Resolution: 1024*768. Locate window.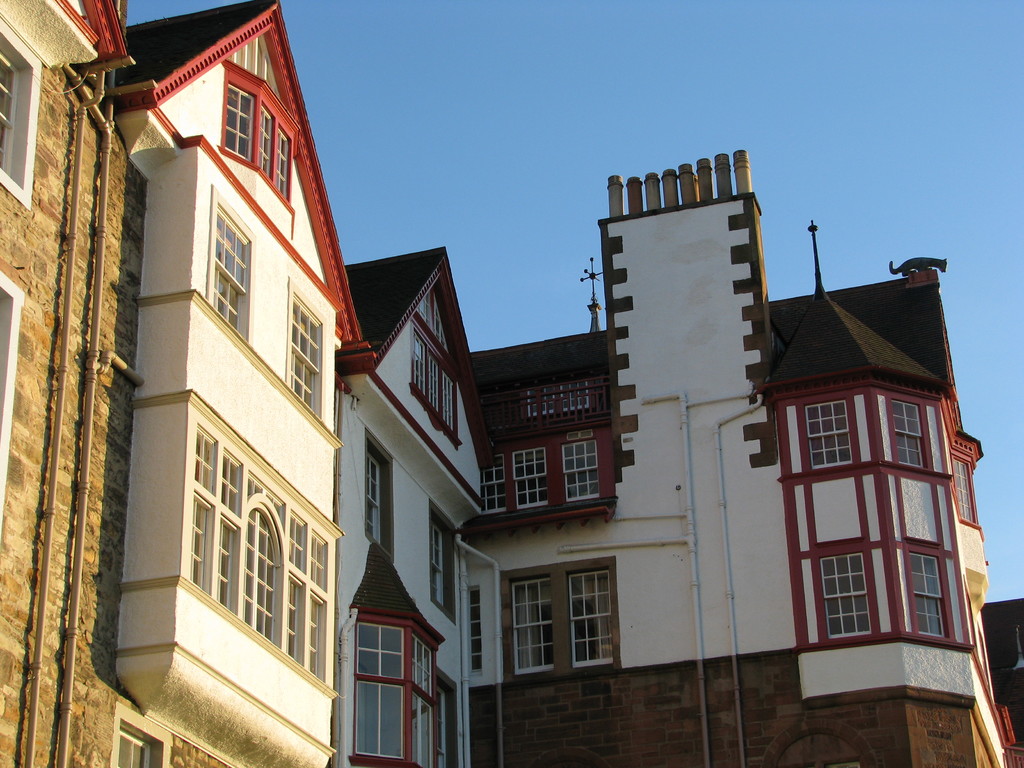
[948,451,977,520].
